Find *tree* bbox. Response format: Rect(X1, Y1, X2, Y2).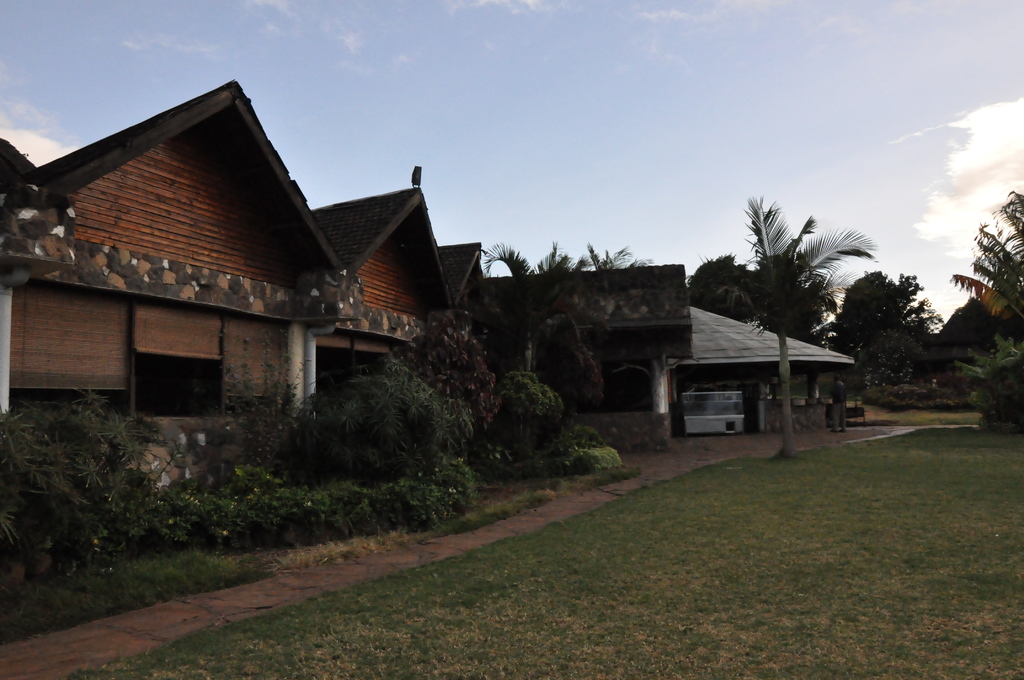
Rect(476, 238, 573, 369).
